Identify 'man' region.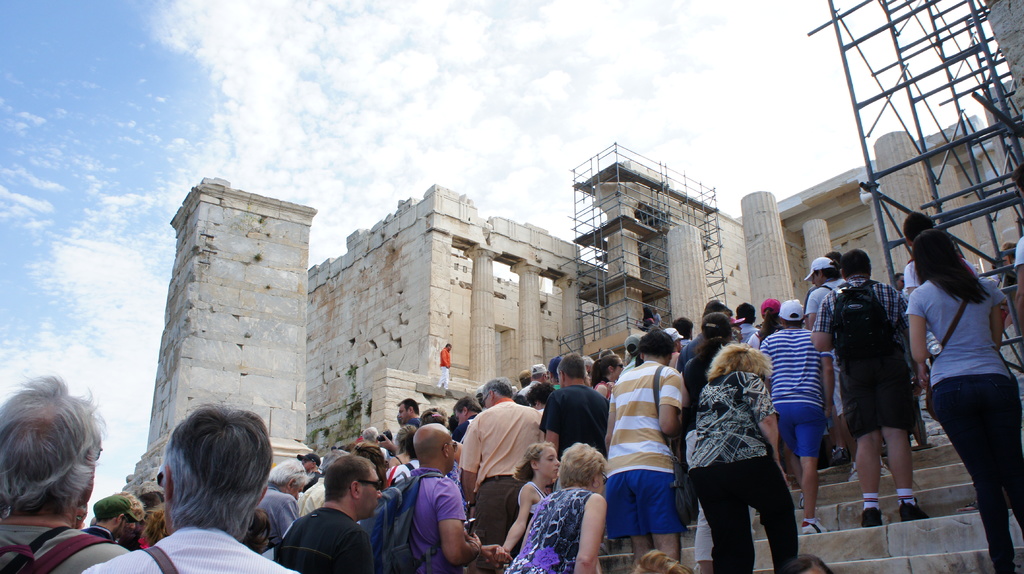
Region: 811:249:924:523.
